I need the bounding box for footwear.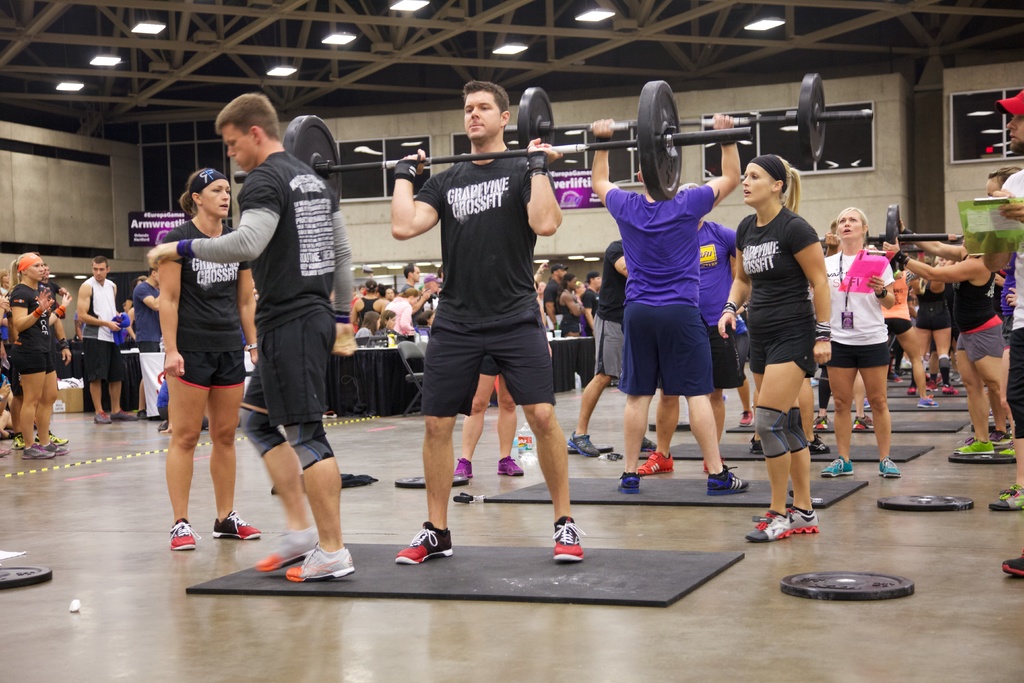
Here it is: (742, 413, 751, 423).
